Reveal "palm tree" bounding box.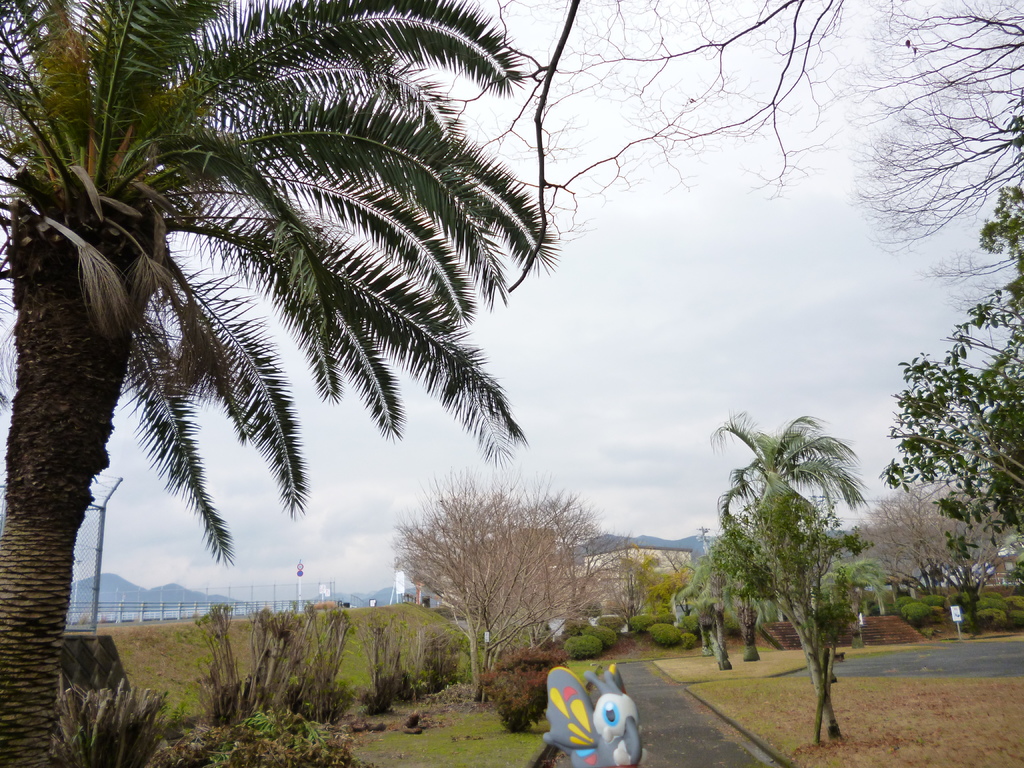
Revealed: bbox=(790, 536, 845, 688).
